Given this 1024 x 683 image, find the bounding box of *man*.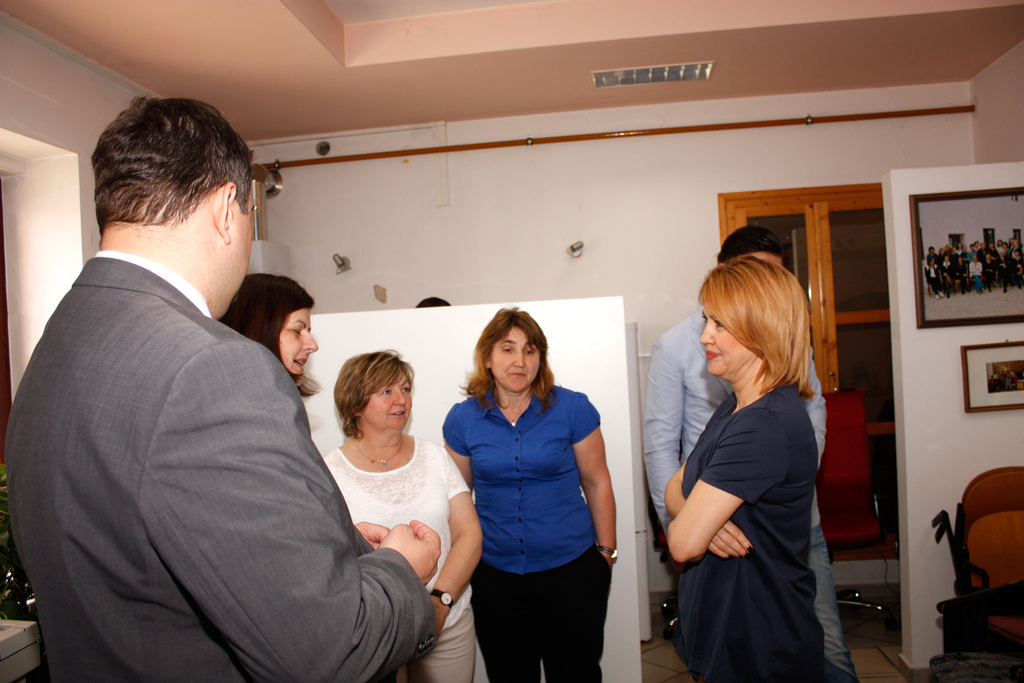
bbox(636, 222, 861, 682).
